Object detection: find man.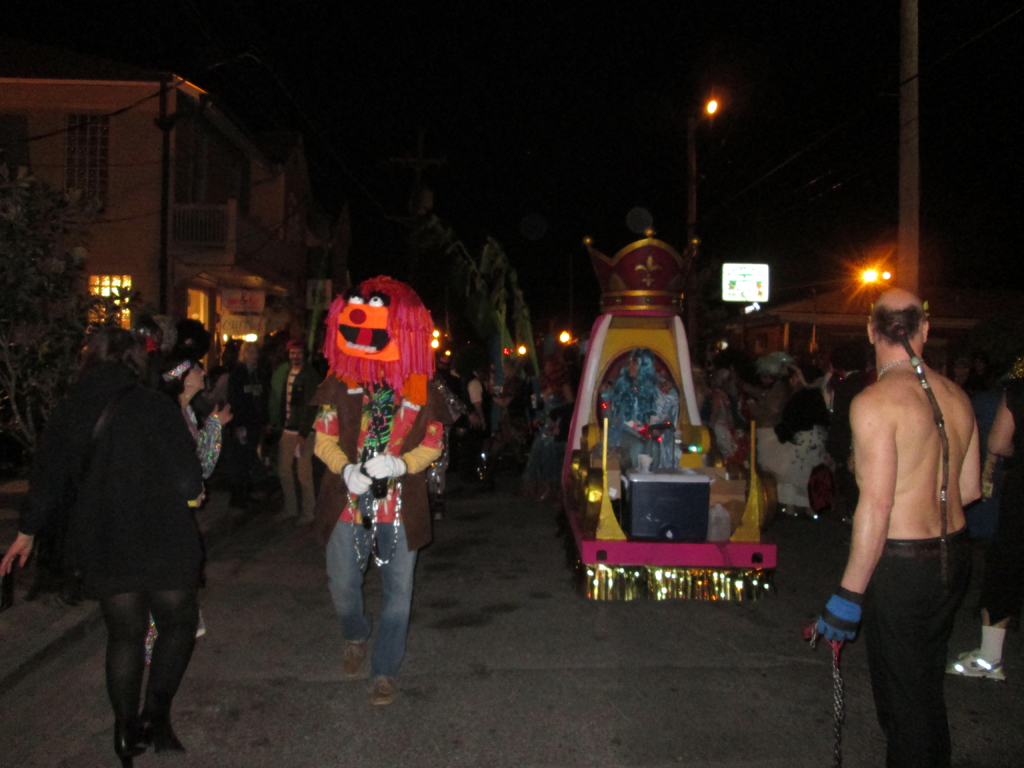
select_region(463, 367, 490, 438).
